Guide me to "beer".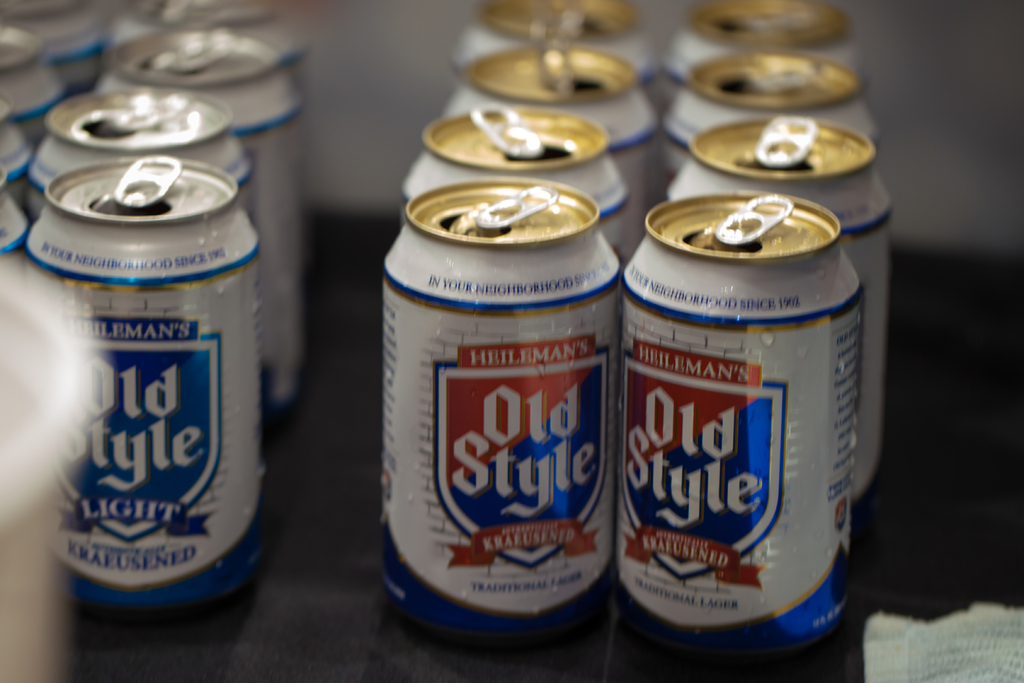
Guidance: [650,58,878,201].
